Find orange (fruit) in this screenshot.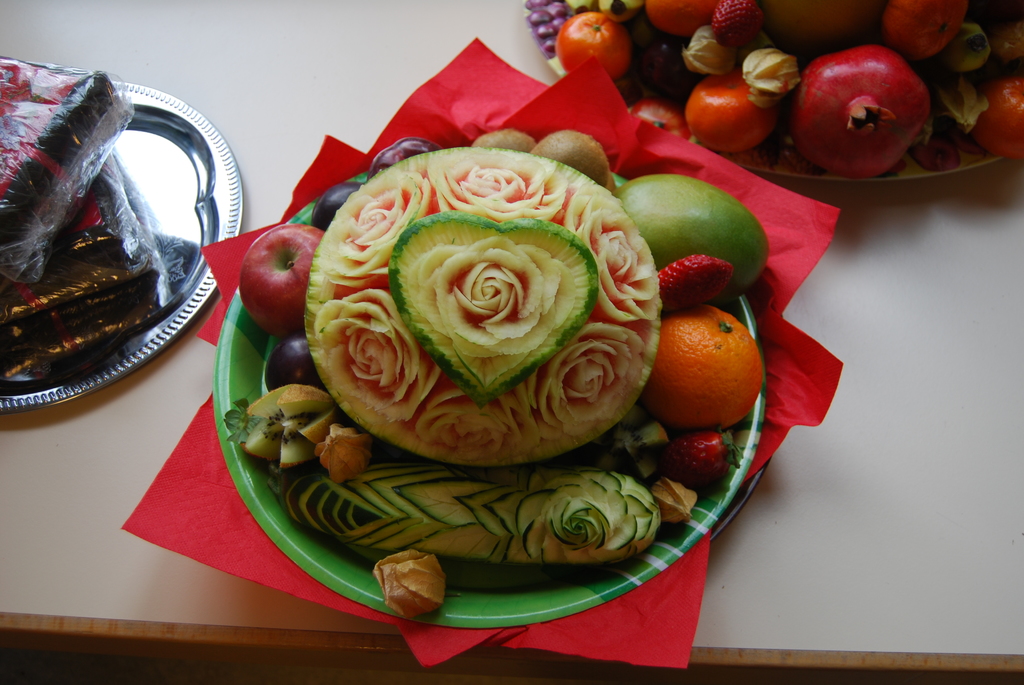
The bounding box for orange (fruit) is 758:0:870:50.
